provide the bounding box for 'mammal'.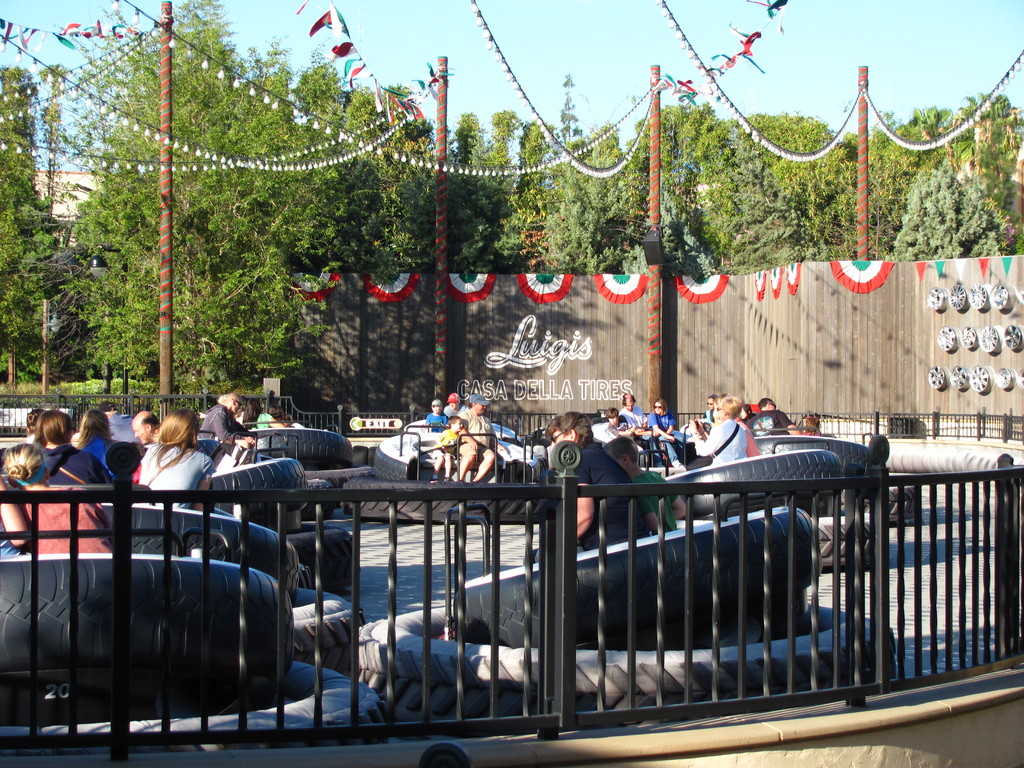
l=267, t=403, r=291, b=426.
